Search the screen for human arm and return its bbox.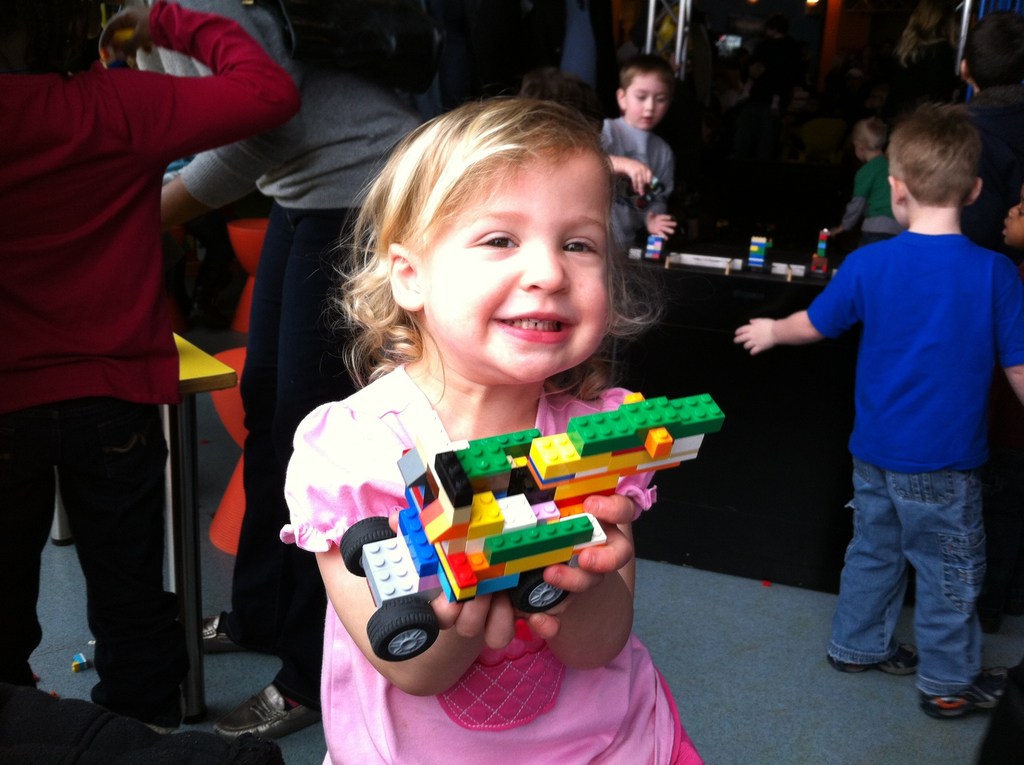
Found: bbox(516, 382, 654, 676).
